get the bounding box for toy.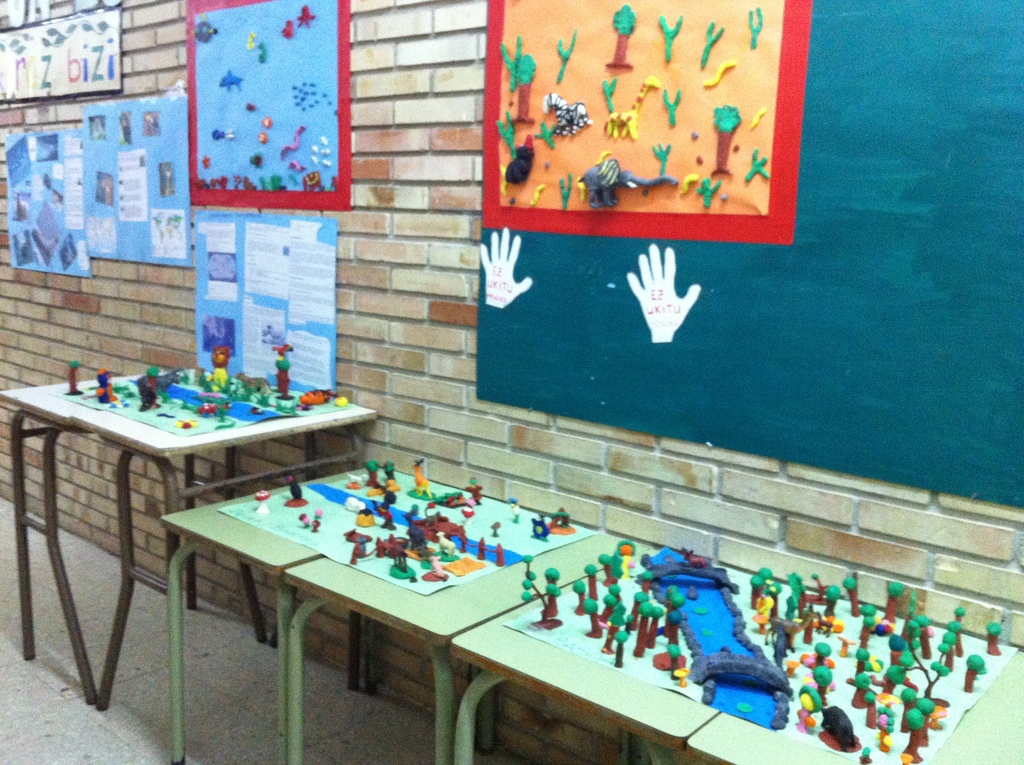
x1=882 y1=613 x2=938 y2=734.
